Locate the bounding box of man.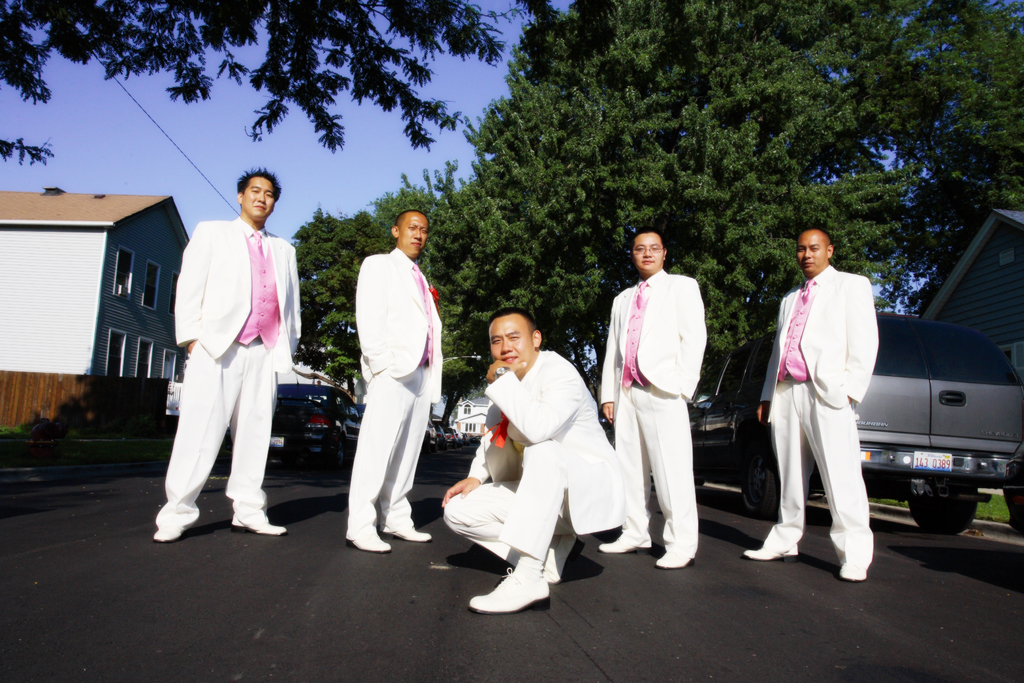
Bounding box: {"x1": 341, "y1": 204, "x2": 449, "y2": 559}.
